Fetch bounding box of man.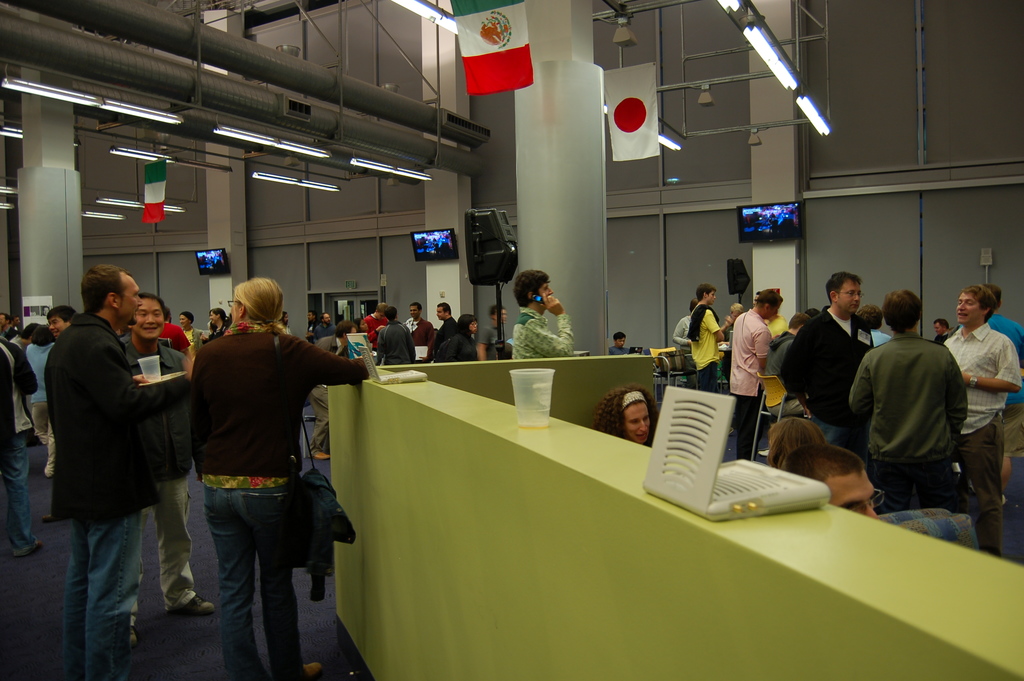
Bbox: (476, 304, 506, 361).
